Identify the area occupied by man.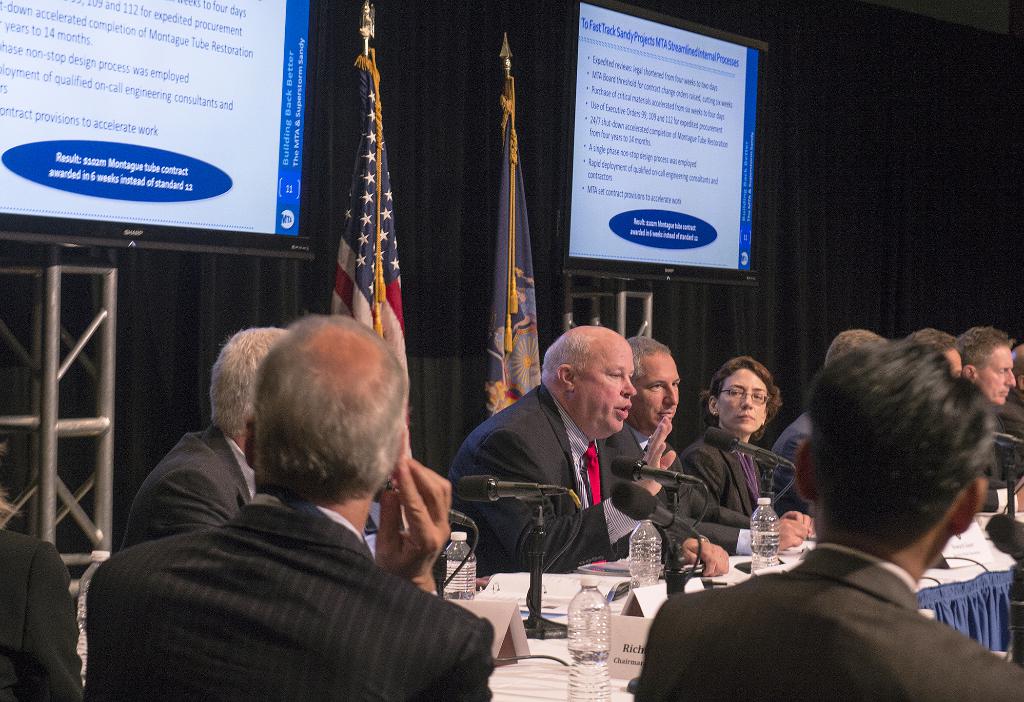
Area: 122, 322, 294, 550.
